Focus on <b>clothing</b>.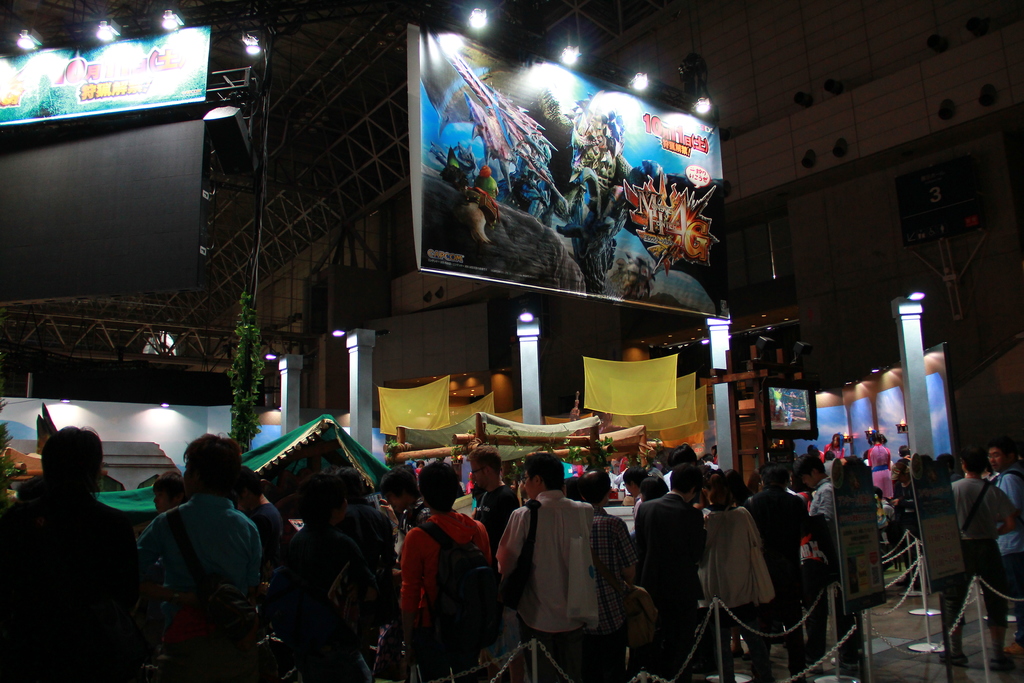
Focused at bbox(135, 488, 269, 598).
